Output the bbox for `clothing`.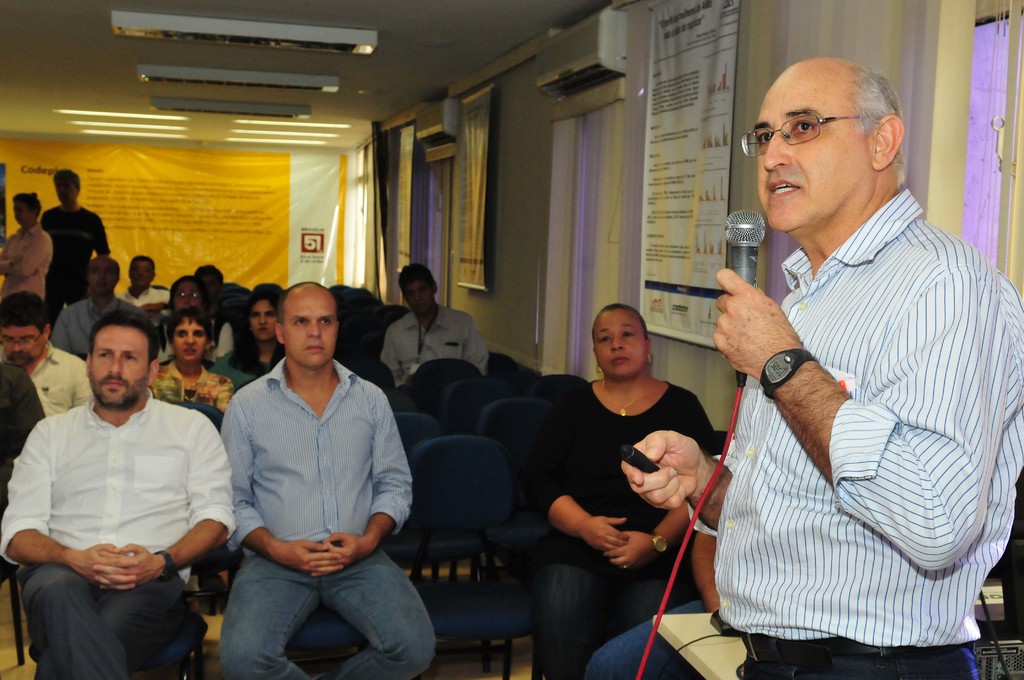
rect(0, 220, 56, 301).
